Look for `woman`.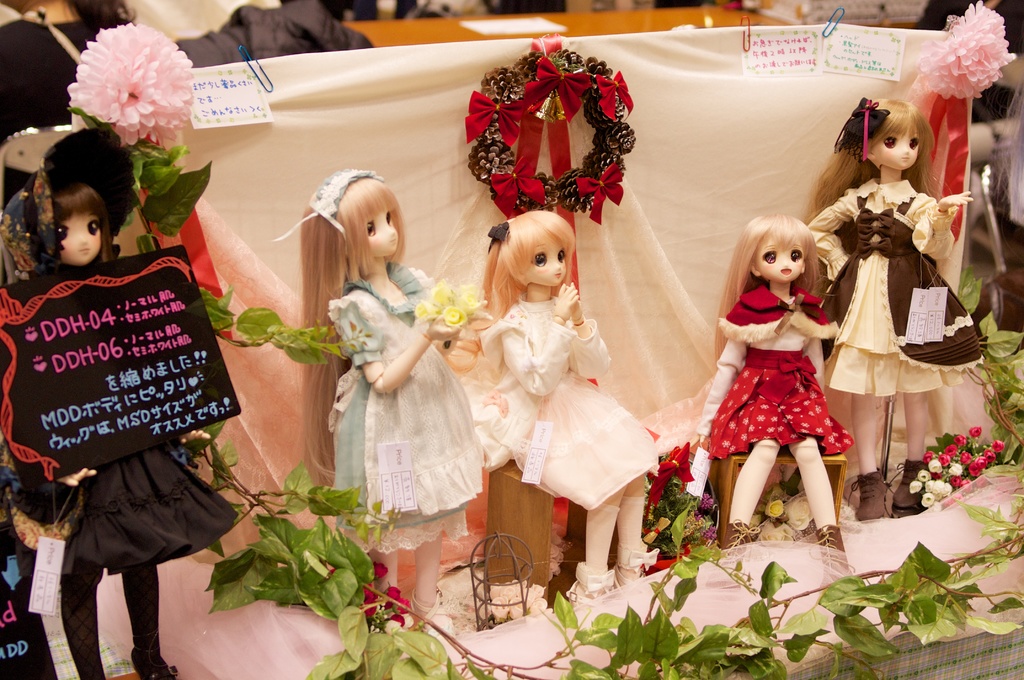
Found: bbox(800, 102, 982, 521).
